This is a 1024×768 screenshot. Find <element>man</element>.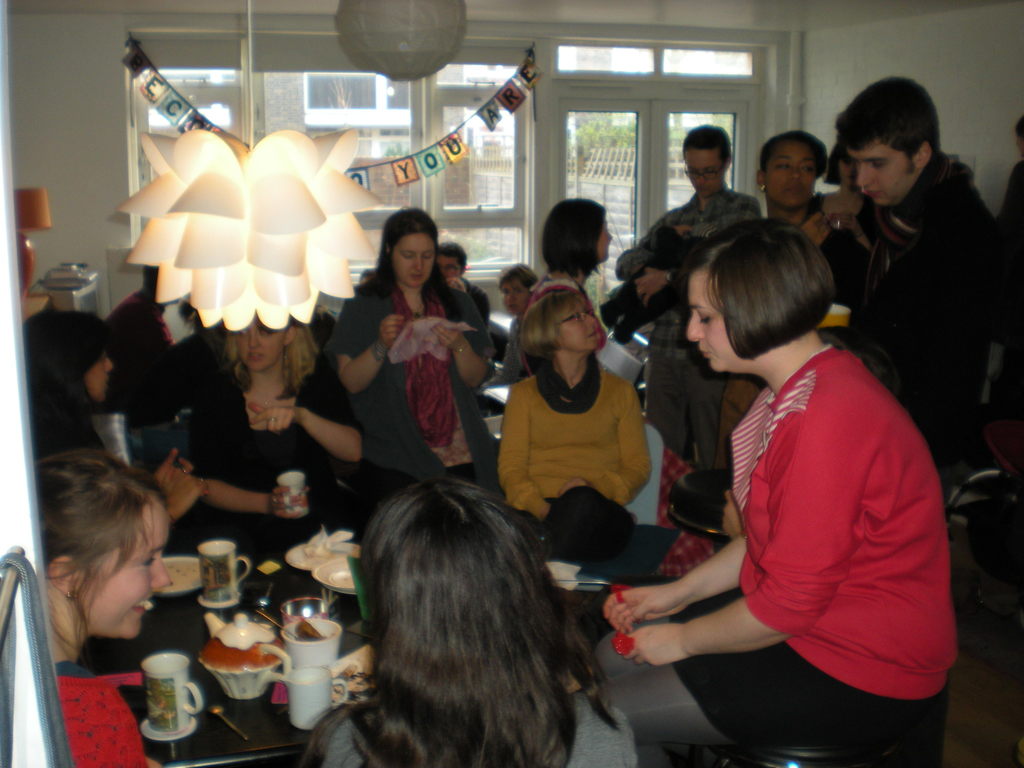
Bounding box: <bbox>440, 241, 493, 328</bbox>.
